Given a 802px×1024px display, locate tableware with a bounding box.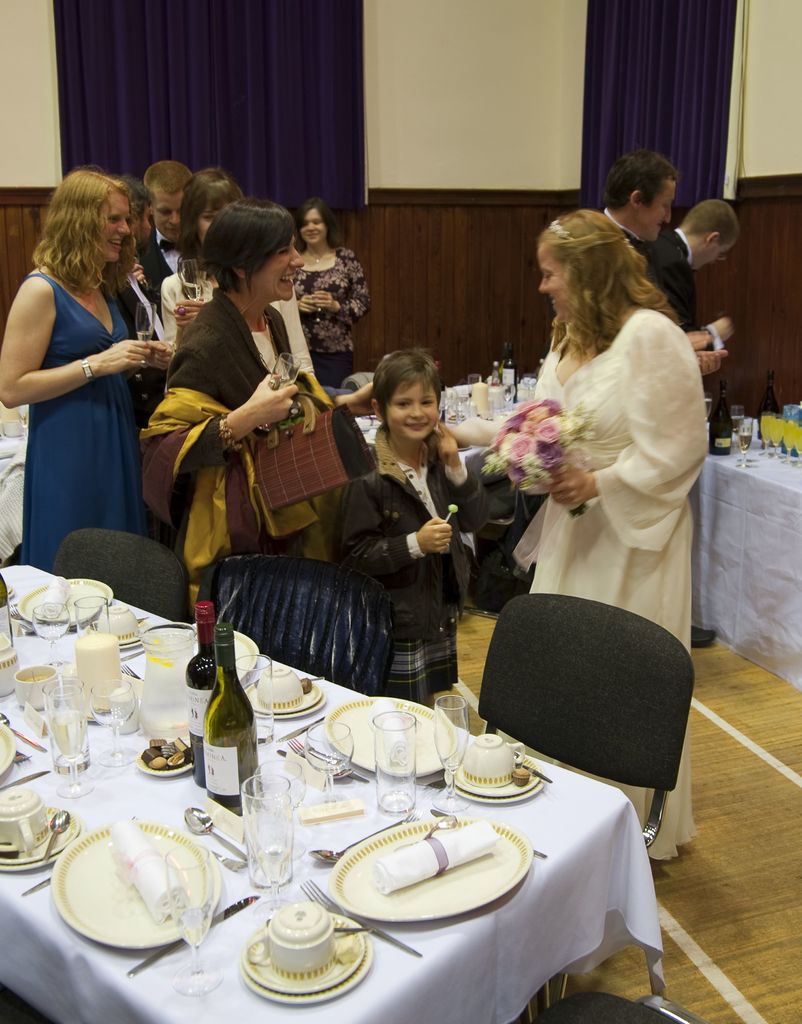
Located: 131,303,159,382.
